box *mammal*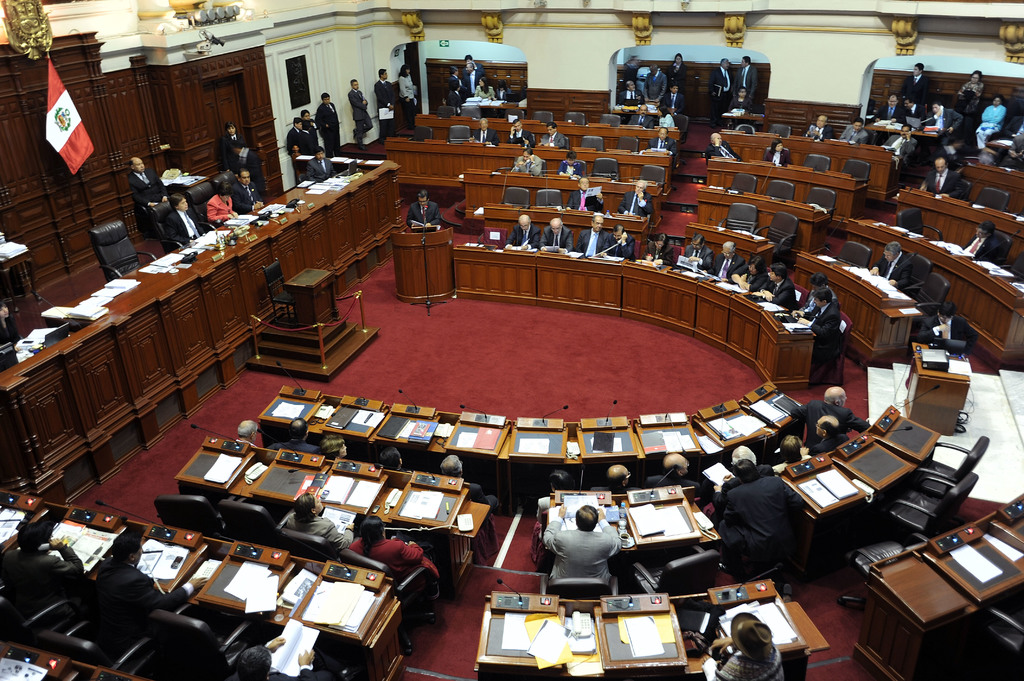
(508, 122, 532, 145)
